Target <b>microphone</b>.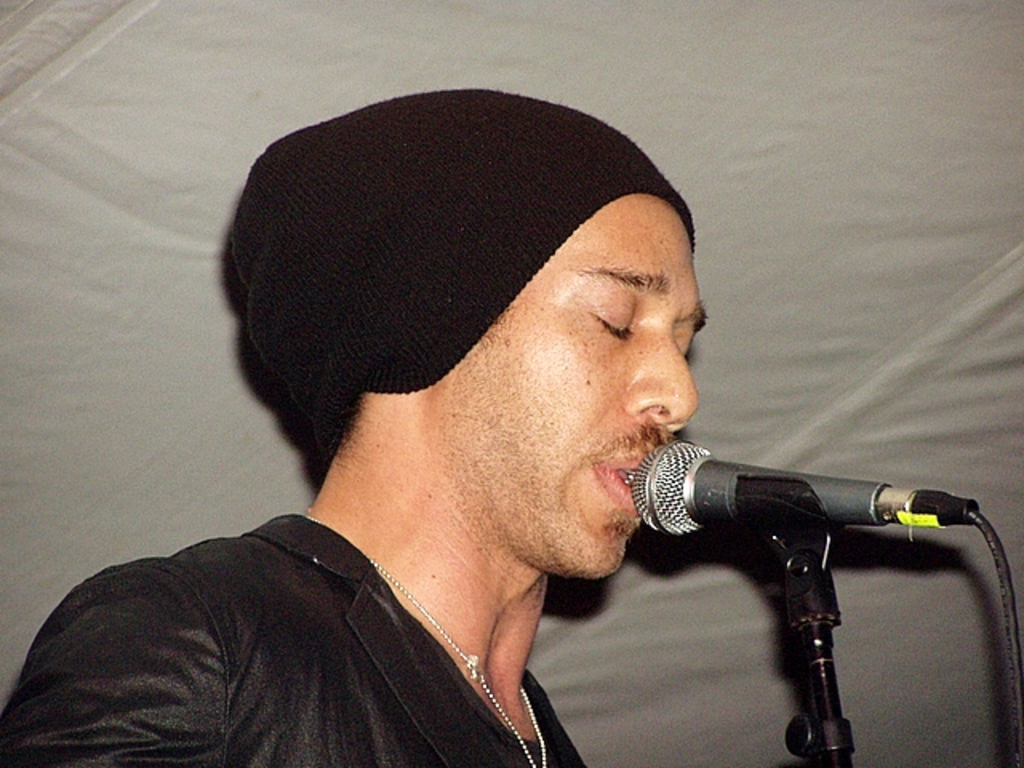
Target region: <bbox>616, 443, 870, 573</bbox>.
